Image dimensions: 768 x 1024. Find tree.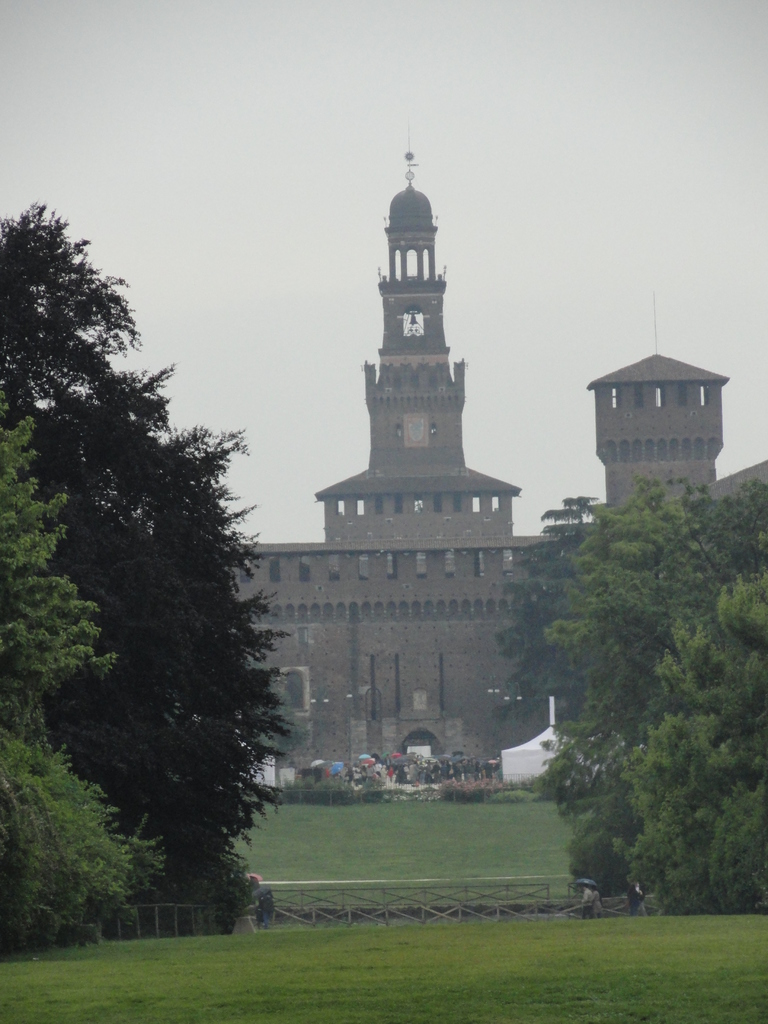
box(0, 184, 321, 940).
